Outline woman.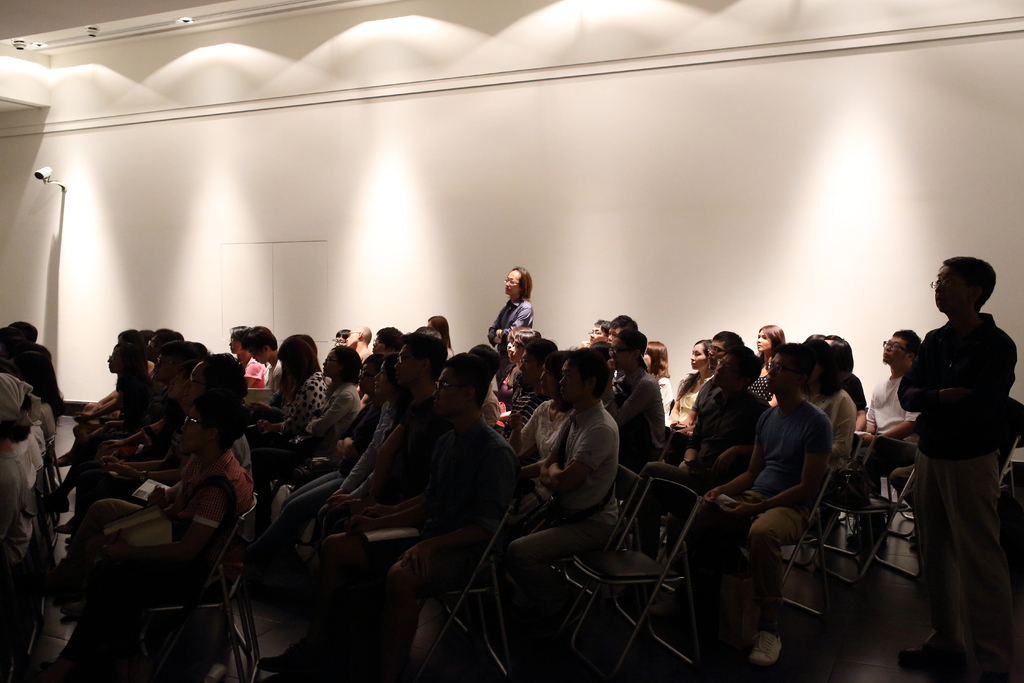
Outline: <box>644,343,673,425</box>.
